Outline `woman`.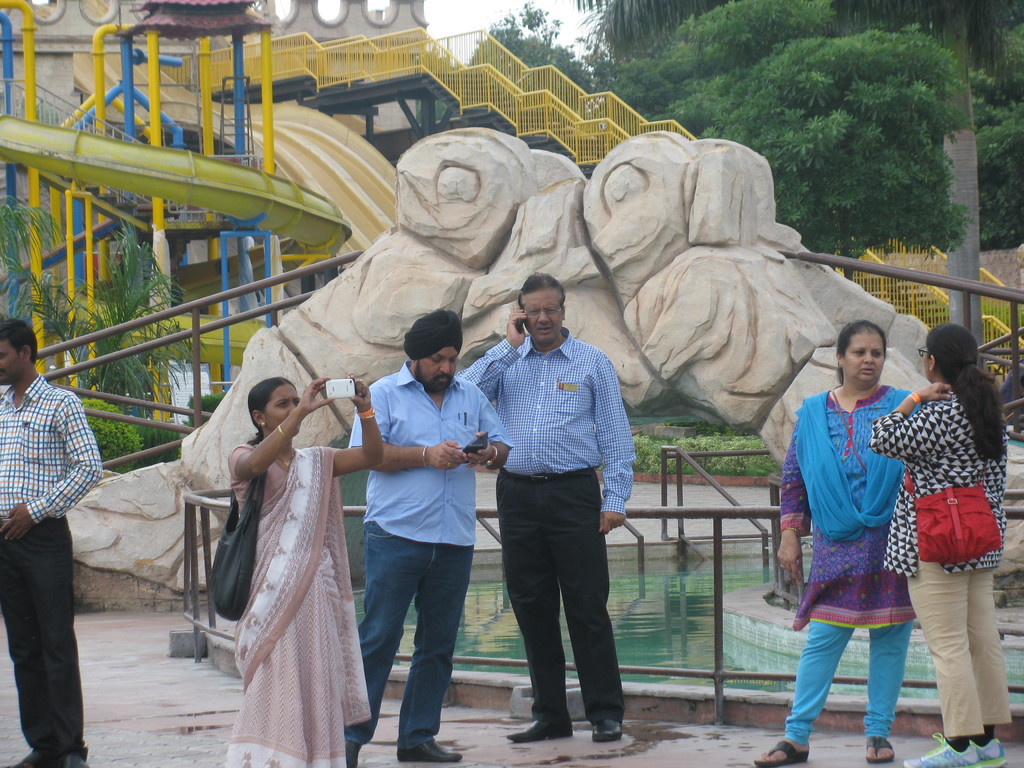
Outline: BBox(202, 360, 369, 754).
